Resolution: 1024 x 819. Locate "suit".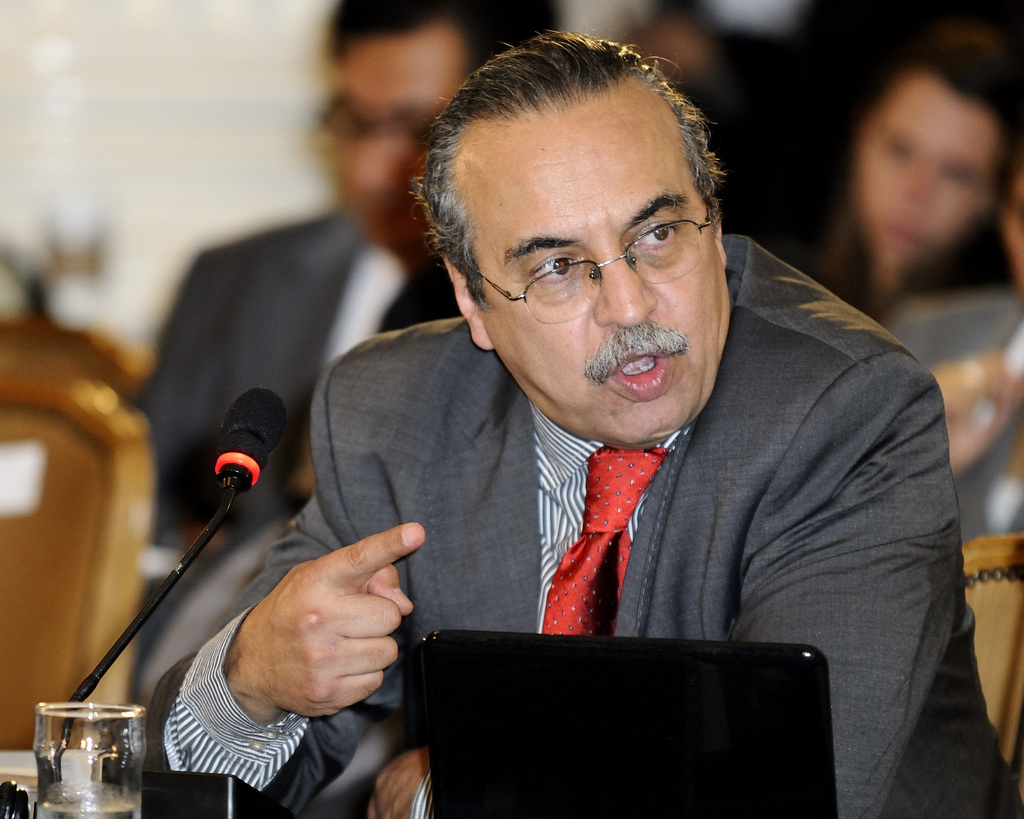
139,201,464,536.
